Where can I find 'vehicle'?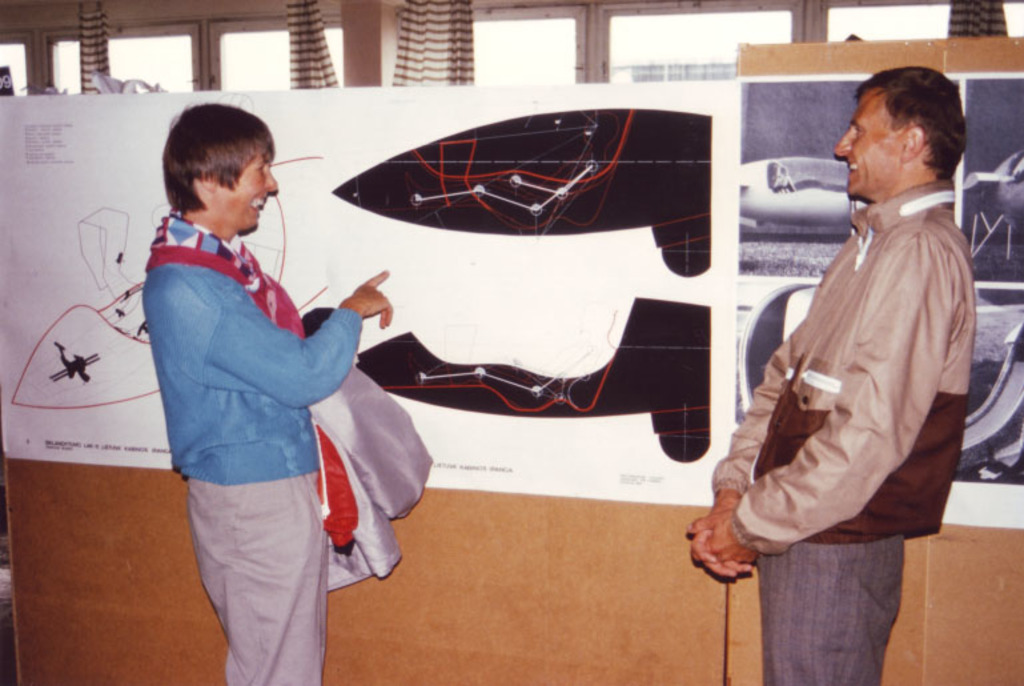
You can find it at {"left": 0, "top": 155, "right": 313, "bottom": 408}.
